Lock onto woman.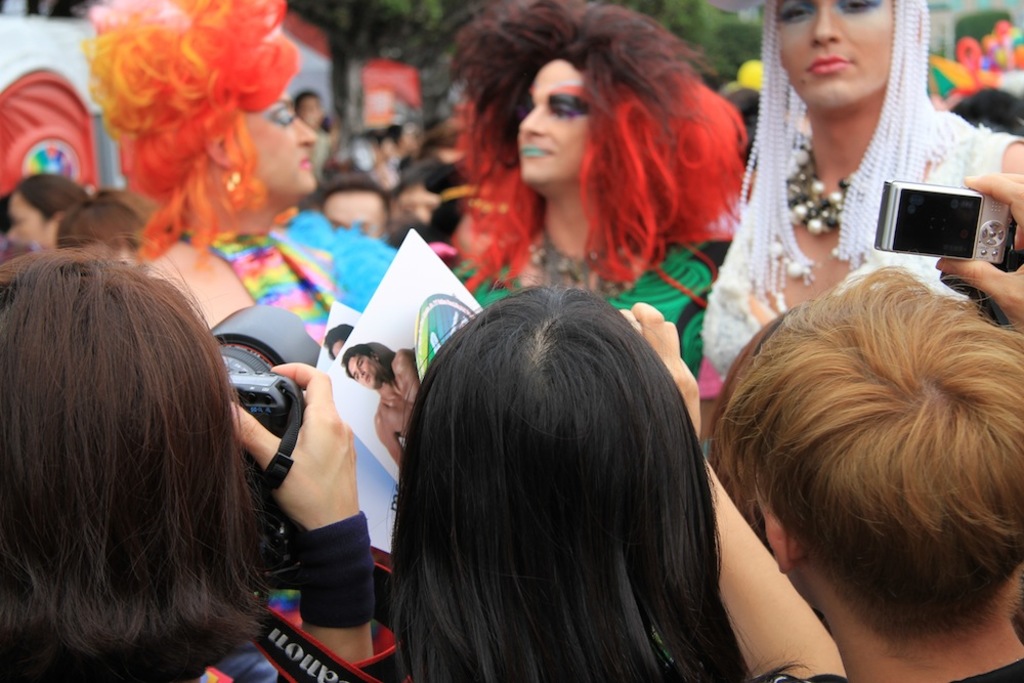
Locked: <bbox>385, 267, 850, 682</bbox>.
